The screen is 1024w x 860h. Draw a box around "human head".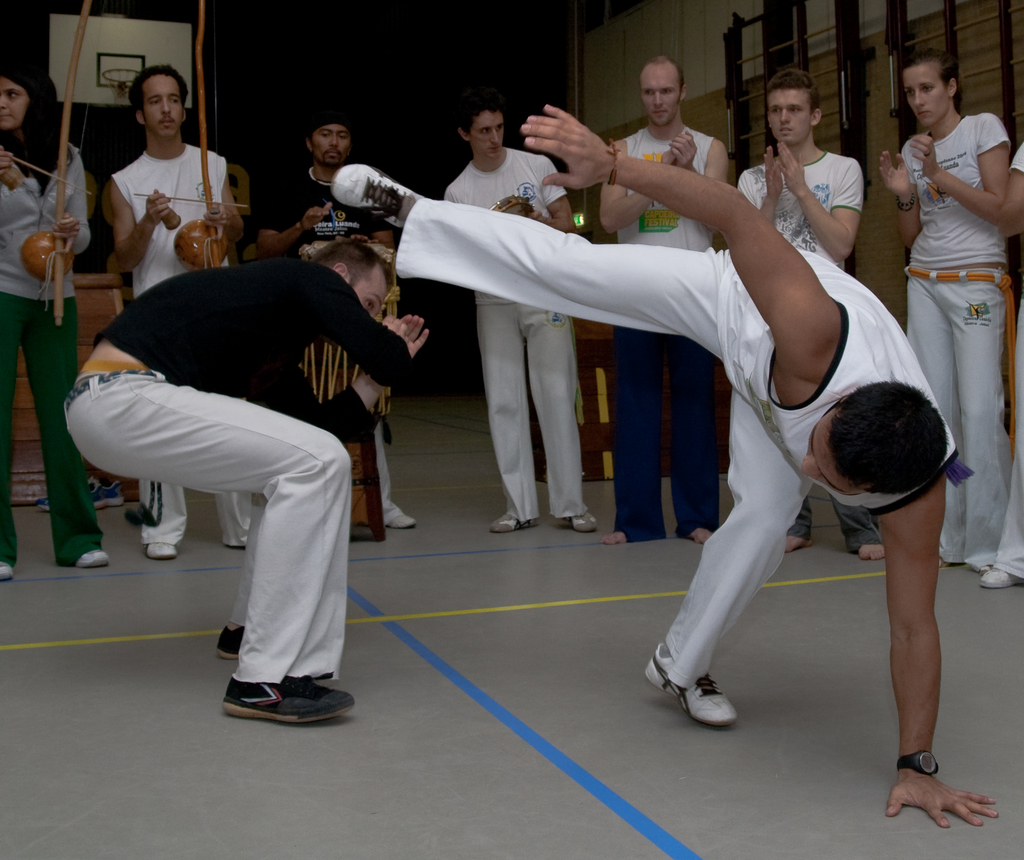
box=[899, 49, 958, 129].
